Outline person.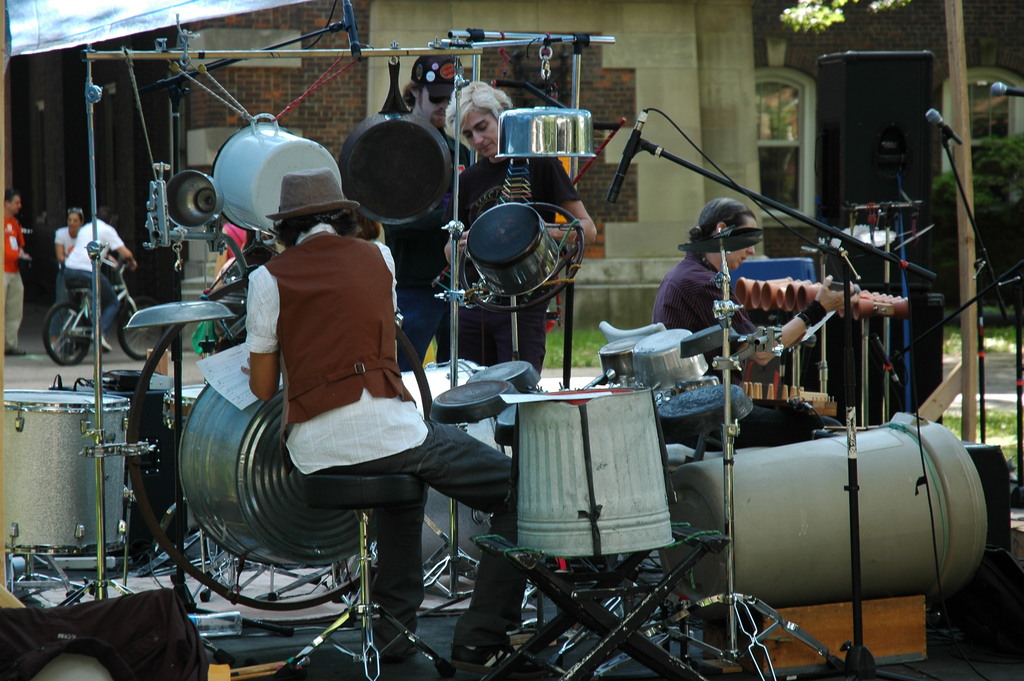
Outline: x1=0 y1=193 x2=32 y2=353.
